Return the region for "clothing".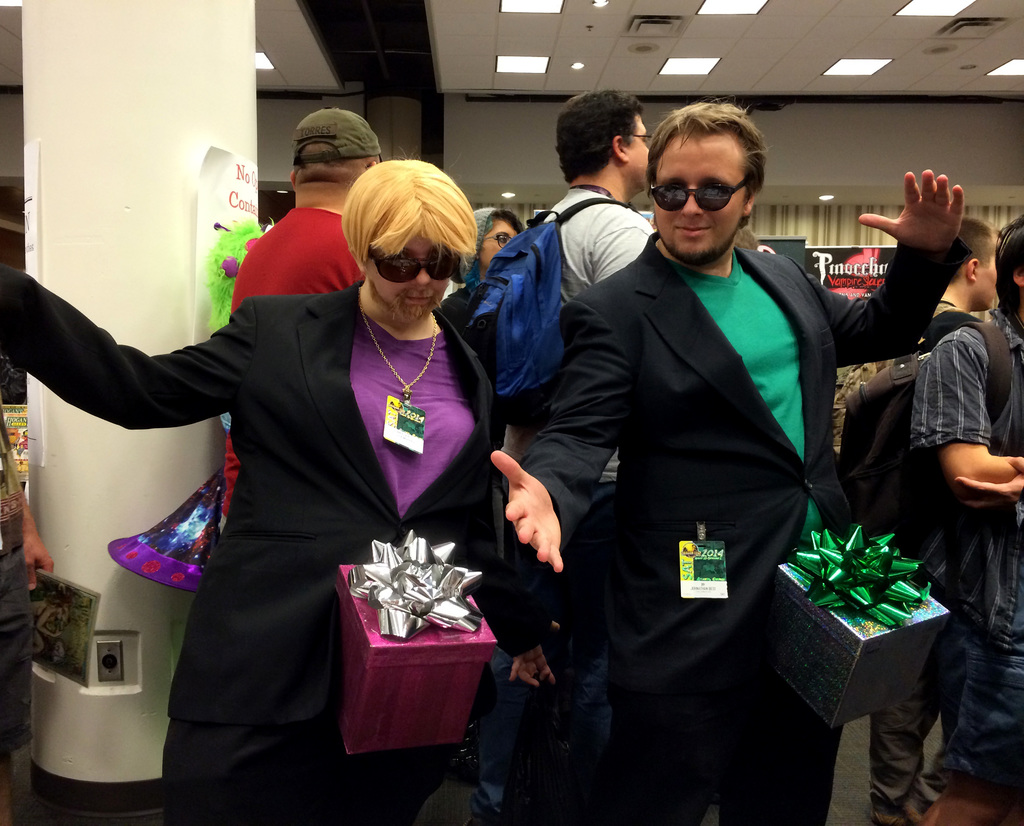
l=74, t=207, r=508, b=791.
